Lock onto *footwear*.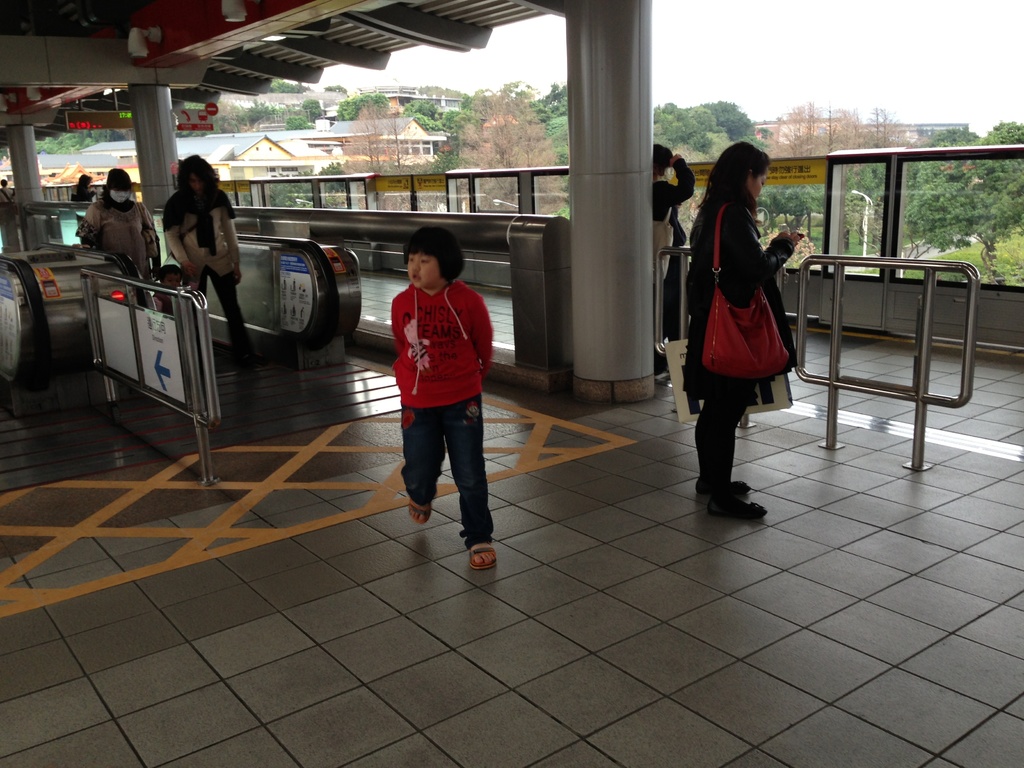
Locked: box(242, 367, 269, 383).
